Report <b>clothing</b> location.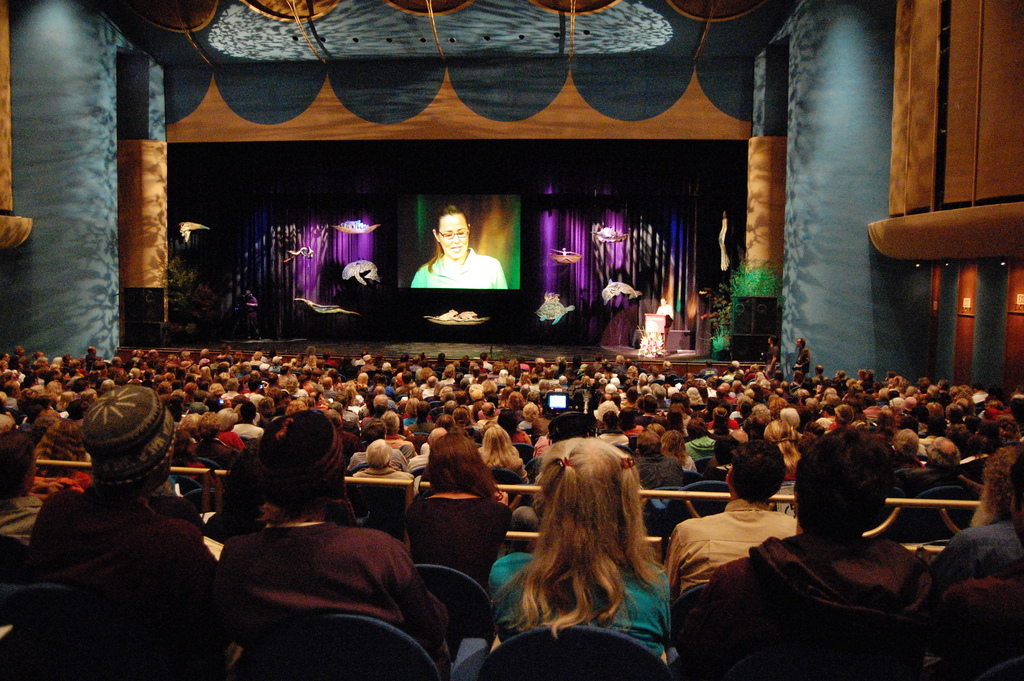
Report: 28:478:223:627.
